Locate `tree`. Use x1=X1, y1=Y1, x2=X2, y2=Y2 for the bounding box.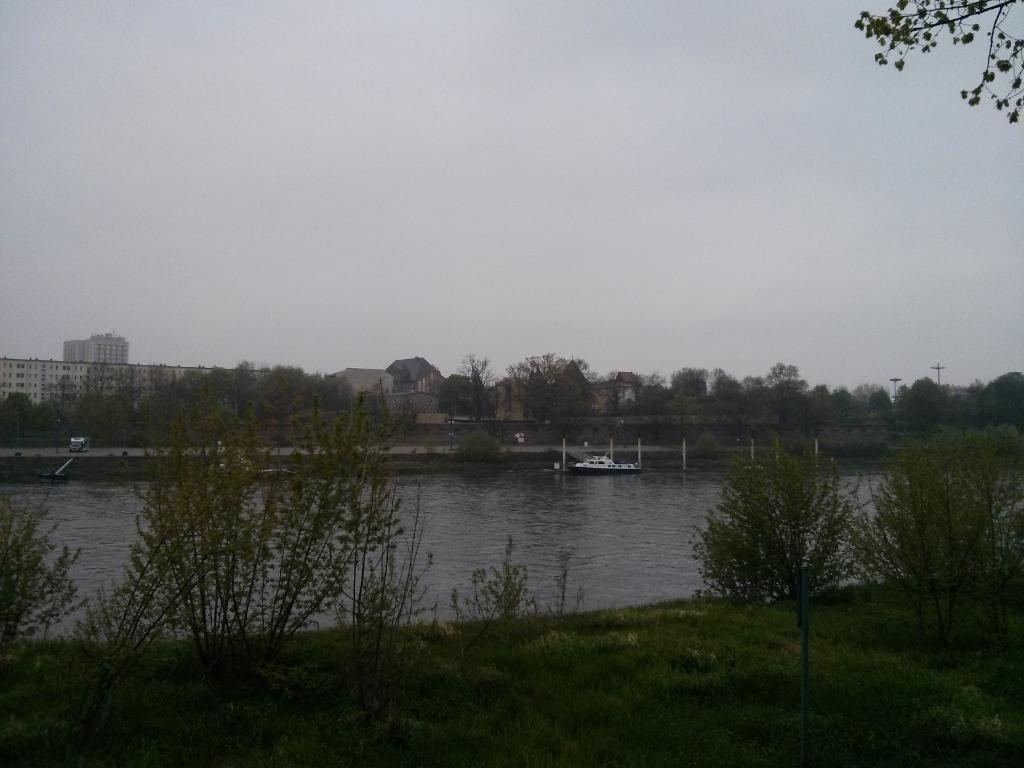
x1=707, y1=452, x2=897, y2=694.
